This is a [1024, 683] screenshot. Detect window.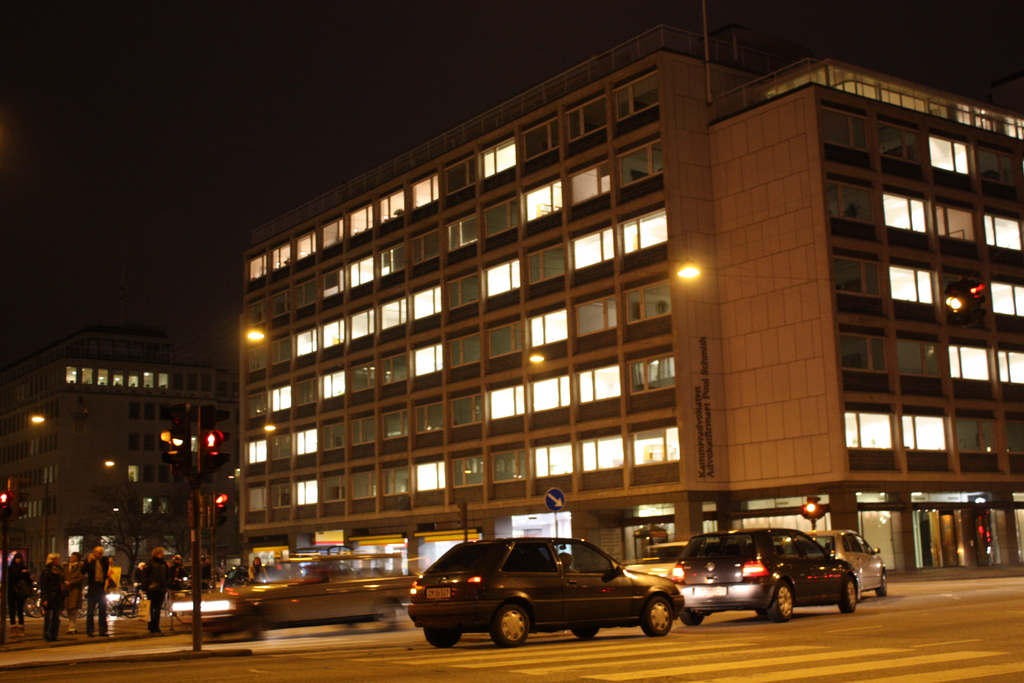
select_region(828, 181, 871, 222).
